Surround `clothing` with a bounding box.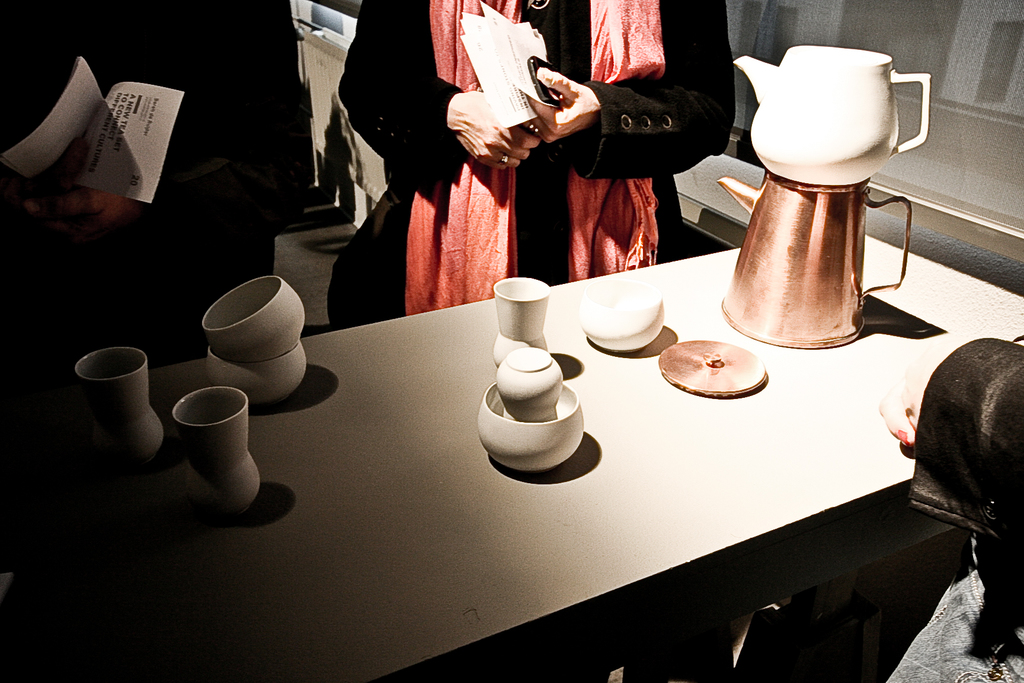
(339,0,738,317).
